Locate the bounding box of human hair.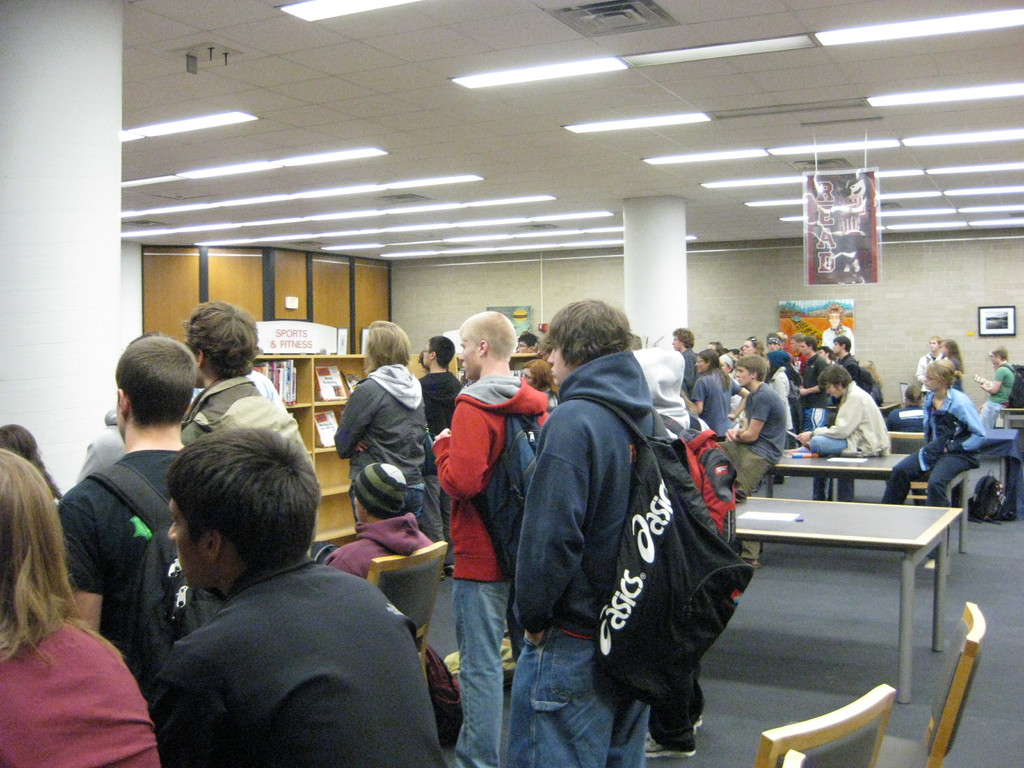
Bounding box: 159, 418, 318, 575.
